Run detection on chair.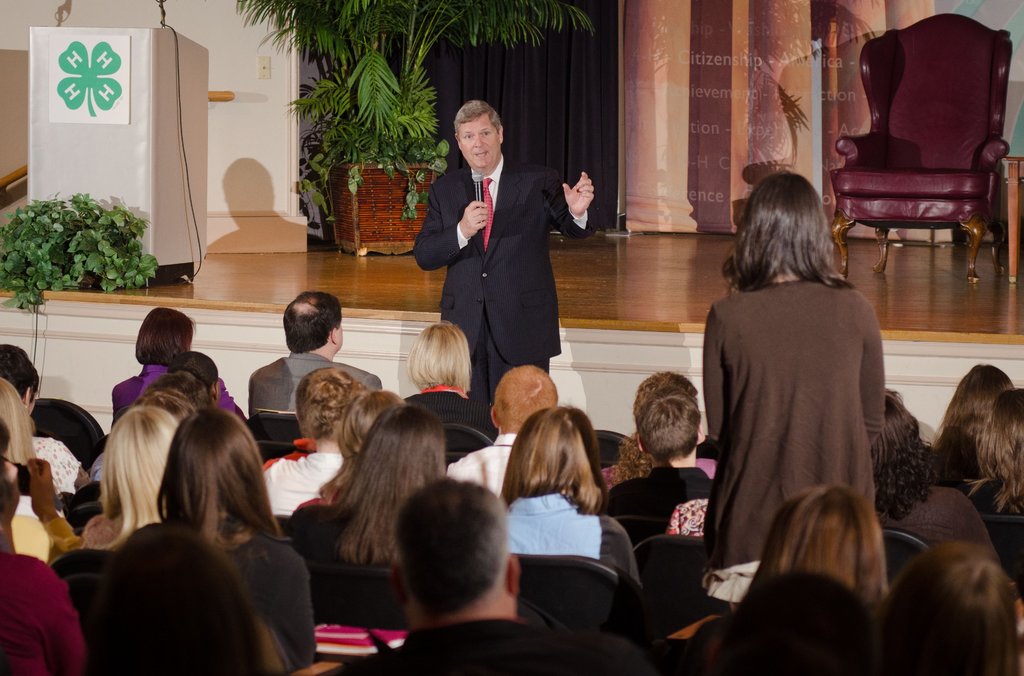
Result: bbox=[979, 511, 1023, 675].
